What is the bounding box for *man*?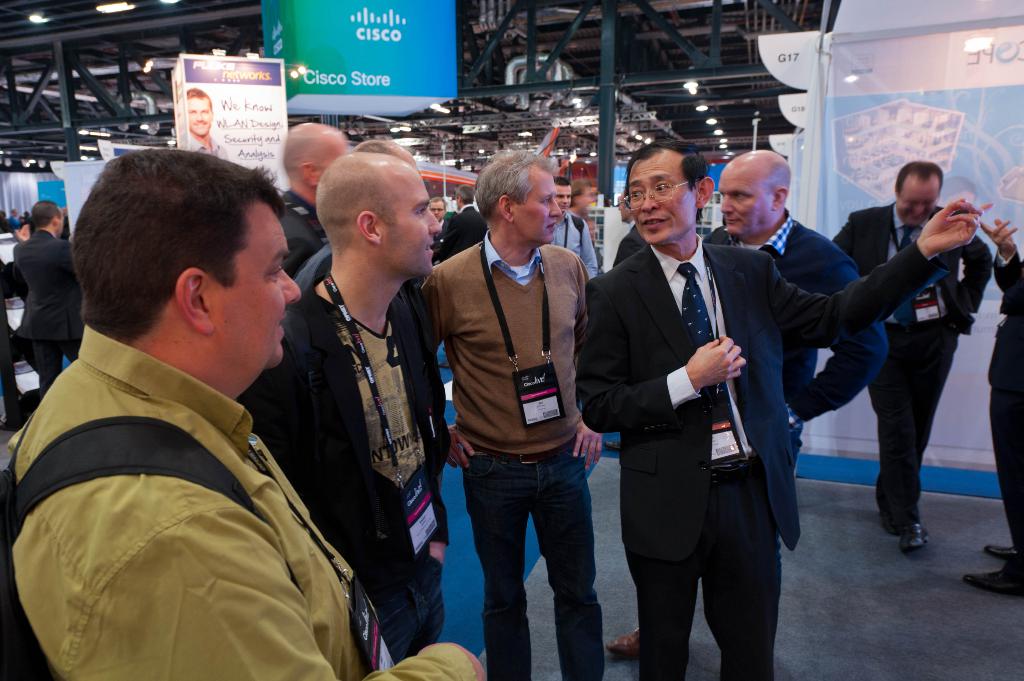
423 154 620 680.
